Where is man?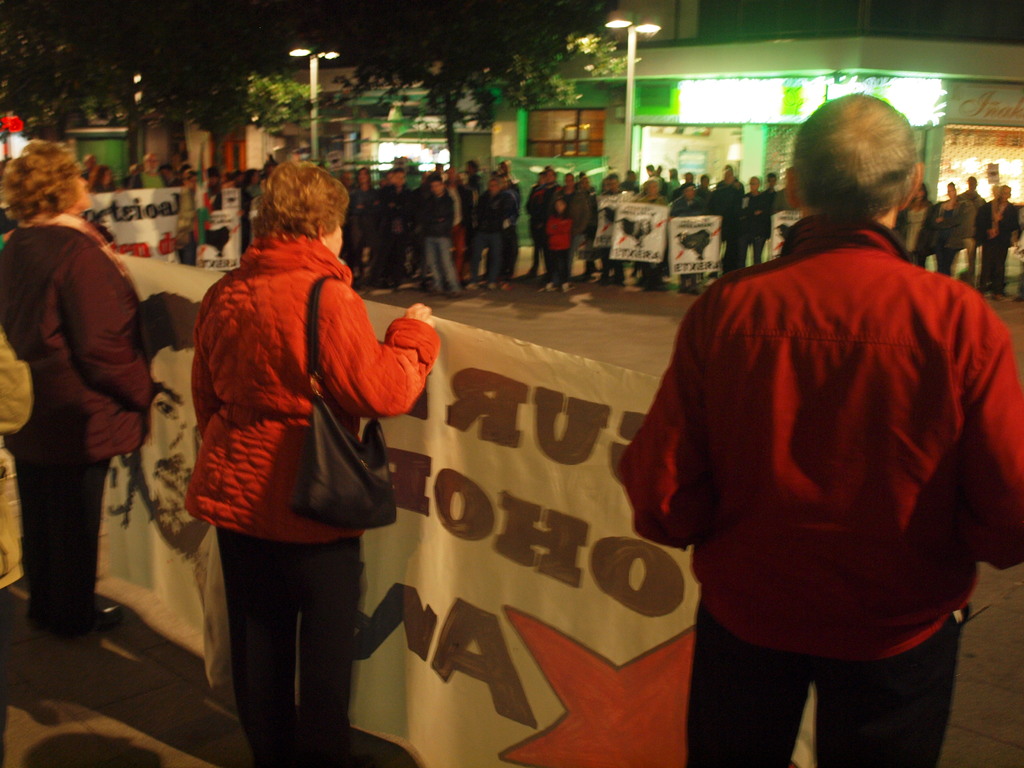
{"x1": 960, "y1": 173, "x2": 984, "y2": 272}.
